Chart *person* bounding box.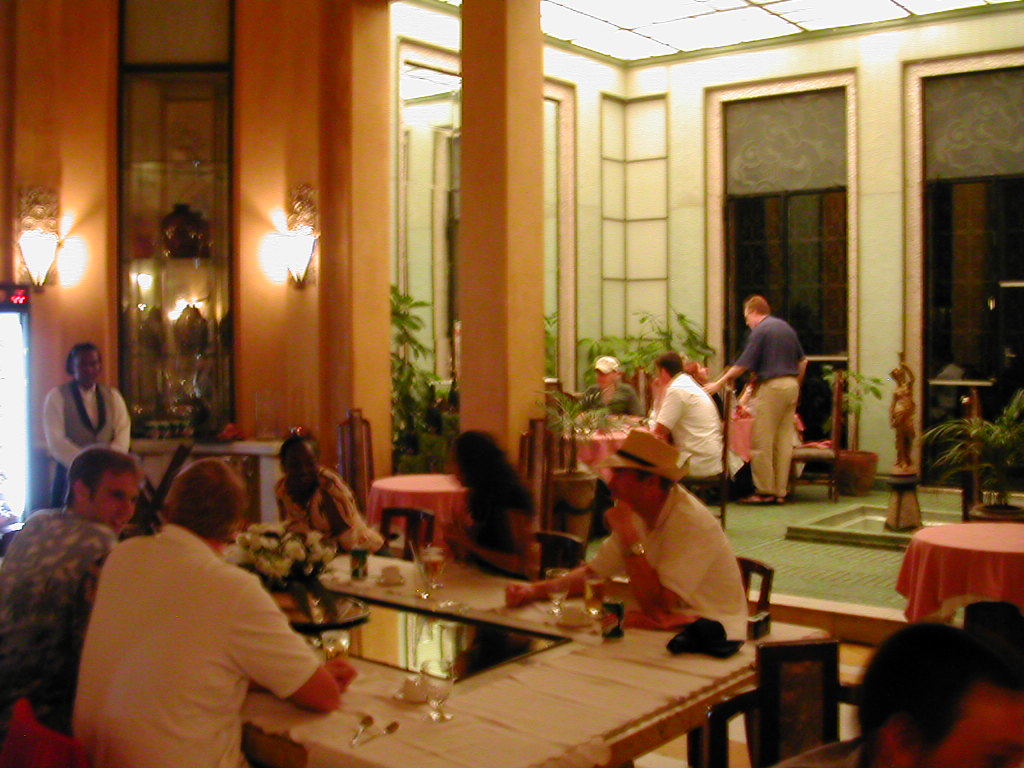
Charted: 506 434 753 648.
